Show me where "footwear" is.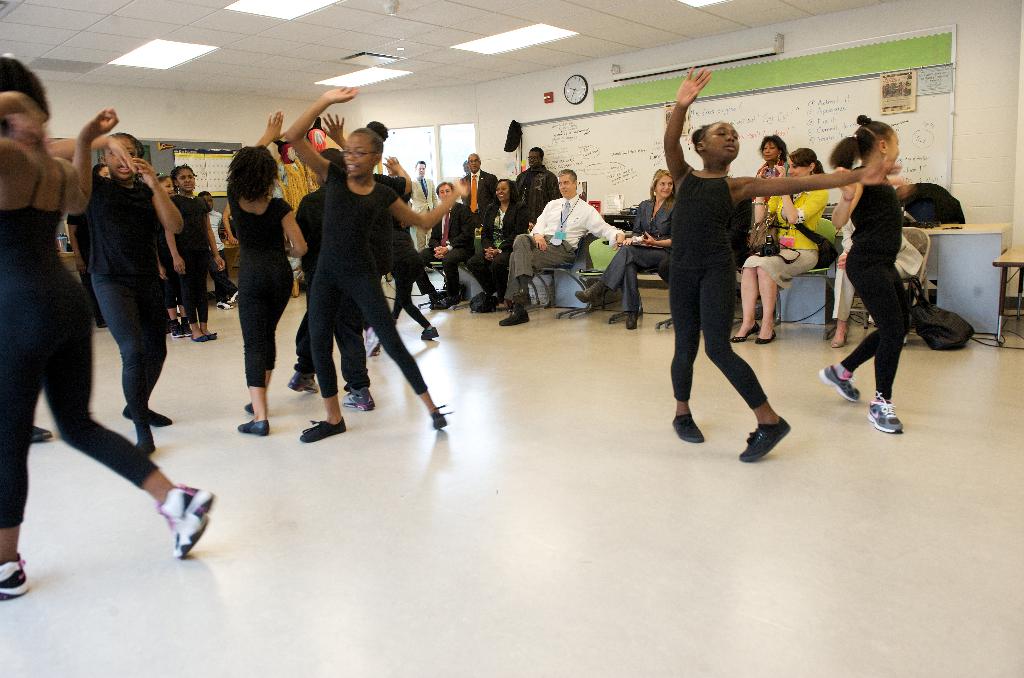
"footwear" is at region(339, 389, 377, 414).
